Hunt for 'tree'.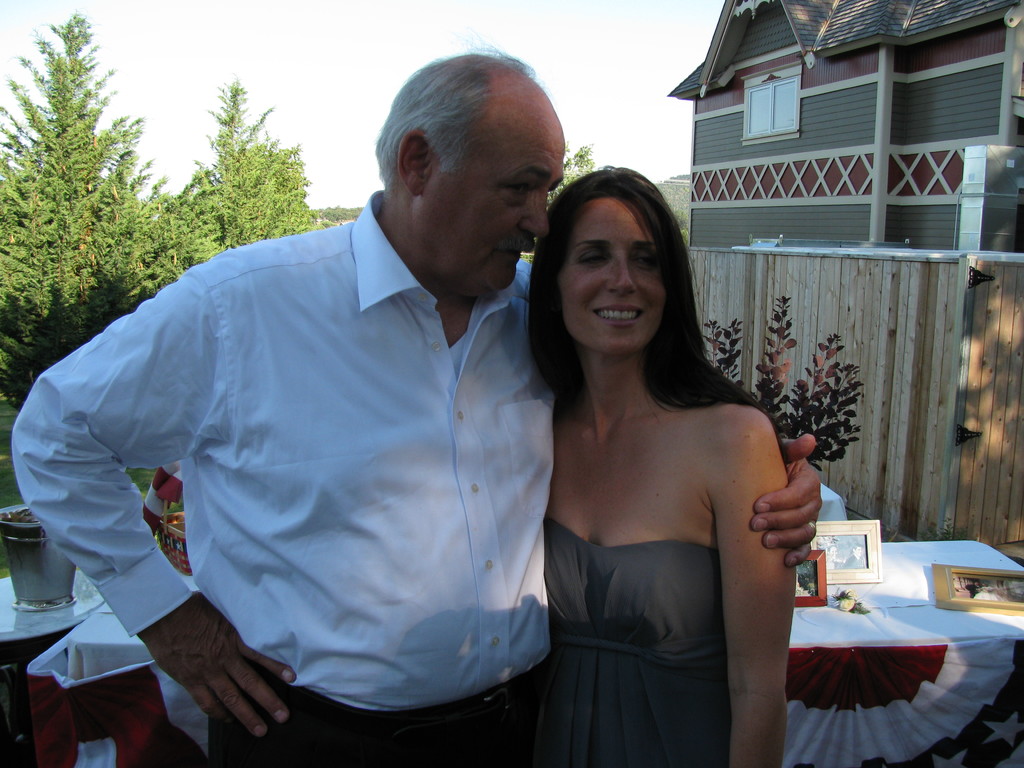
Hunted down at 23/1/231/415.
